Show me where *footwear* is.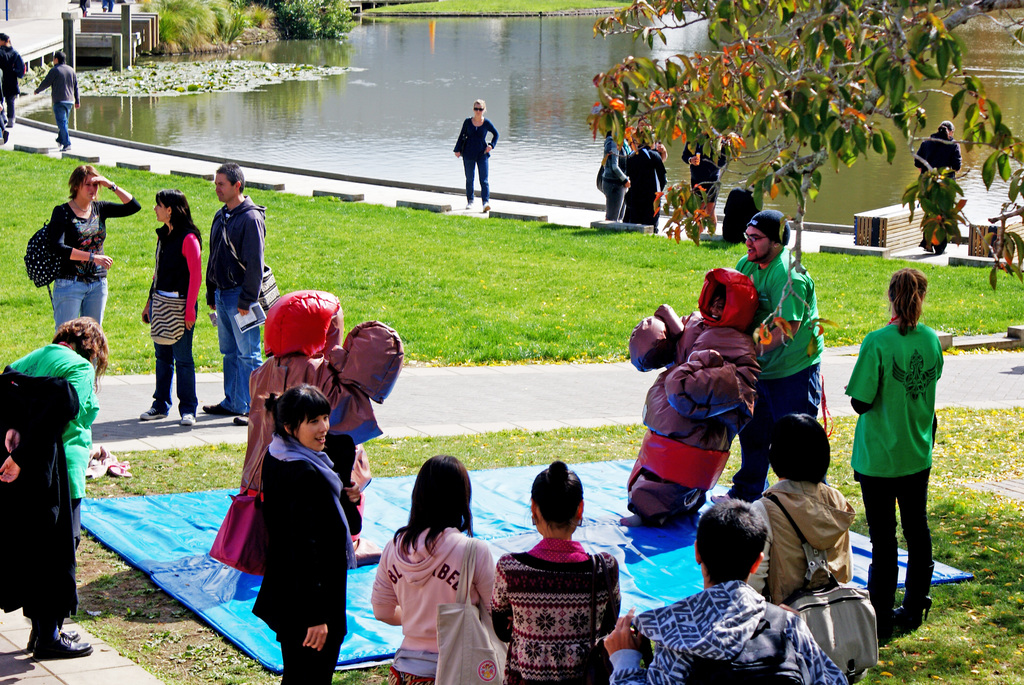
*footwear* is at 235,414,251,427.
